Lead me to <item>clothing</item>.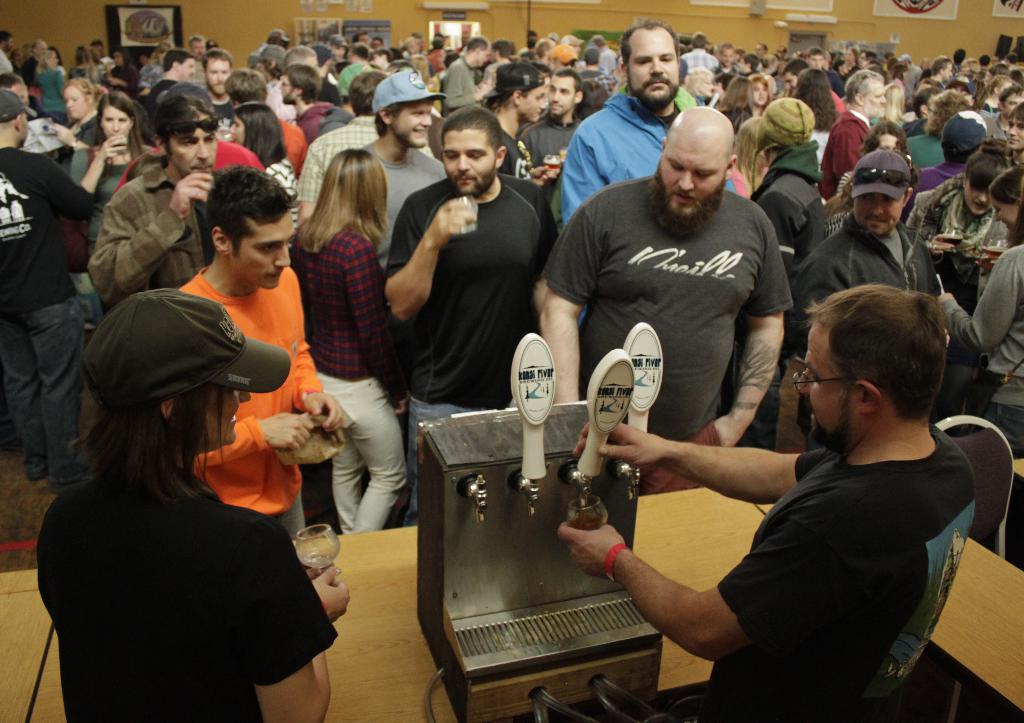
Lead to 268, 155, 298, 204.
